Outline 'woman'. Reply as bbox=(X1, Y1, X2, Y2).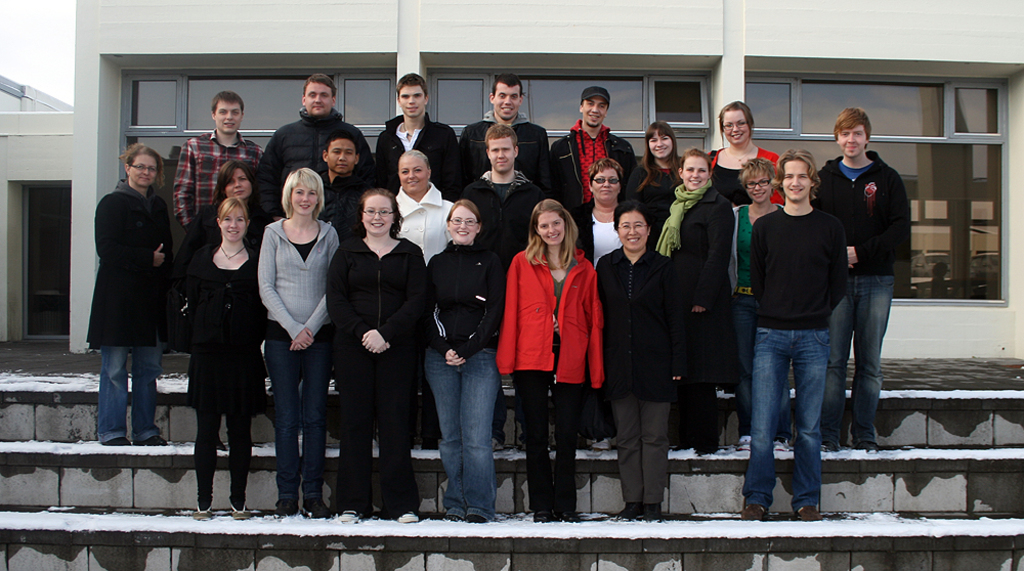
bbox=(393, 146, 456, 448).
